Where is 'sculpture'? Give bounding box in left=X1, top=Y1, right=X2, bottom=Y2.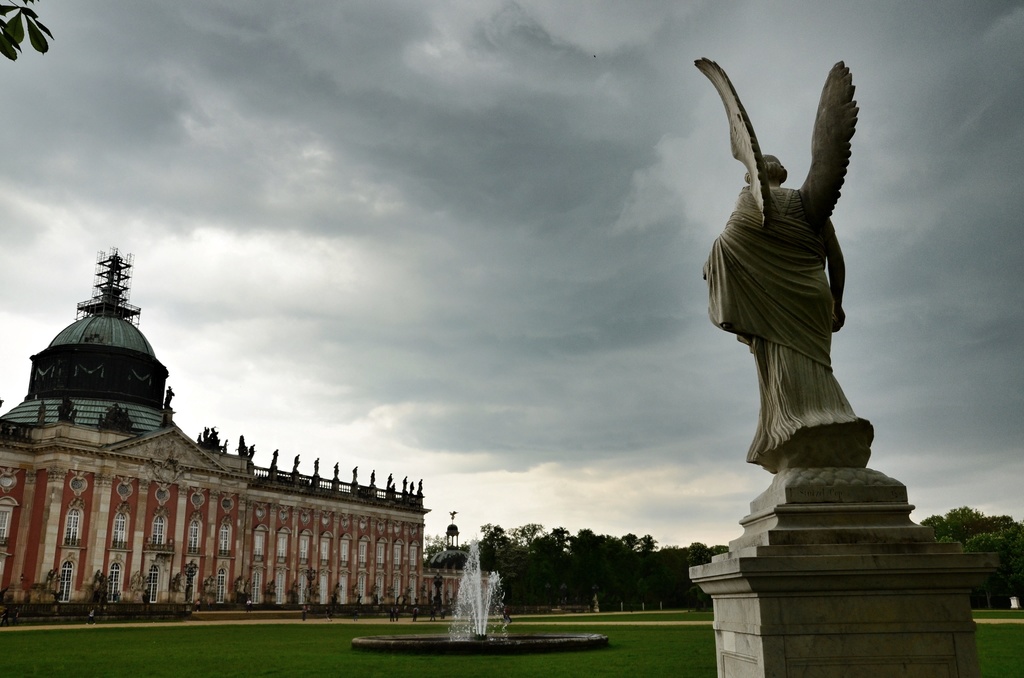
left=375, top=517, right=386, bottom=525.
